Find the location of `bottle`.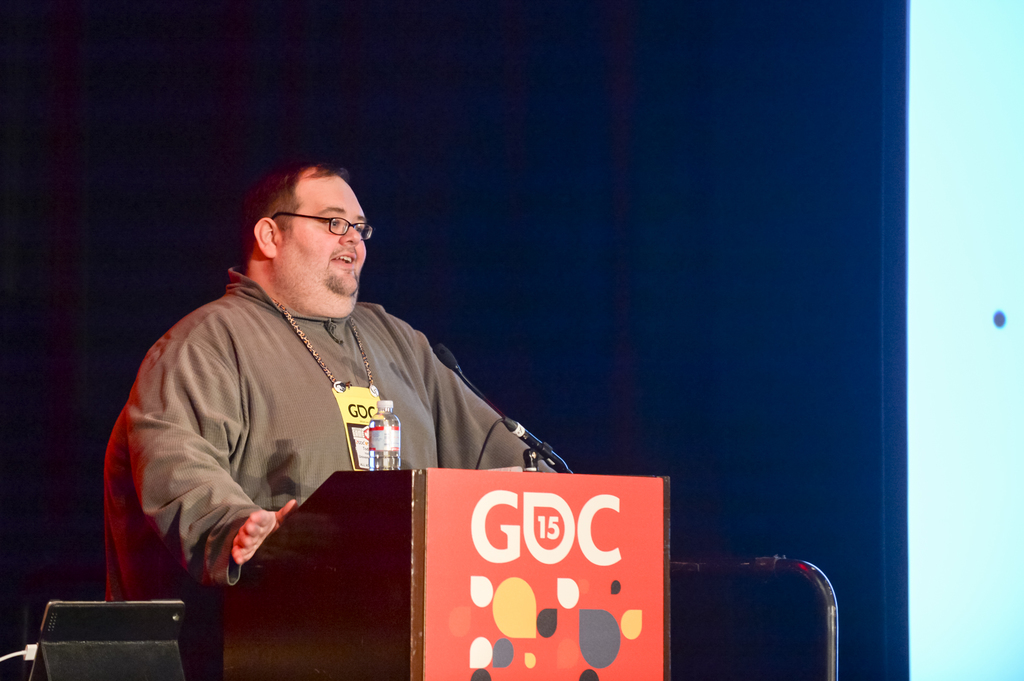
Location: {"left": 367, "top": 400, "right": 399, "bottom": 469}.
